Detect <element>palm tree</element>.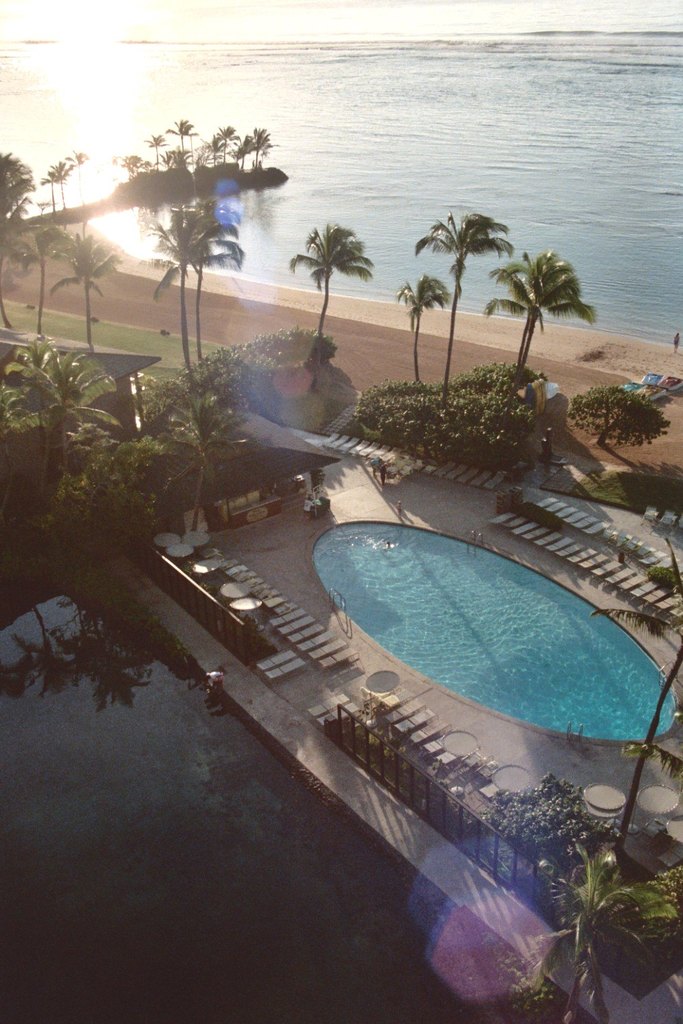
Detected at 413:209:516:401.
